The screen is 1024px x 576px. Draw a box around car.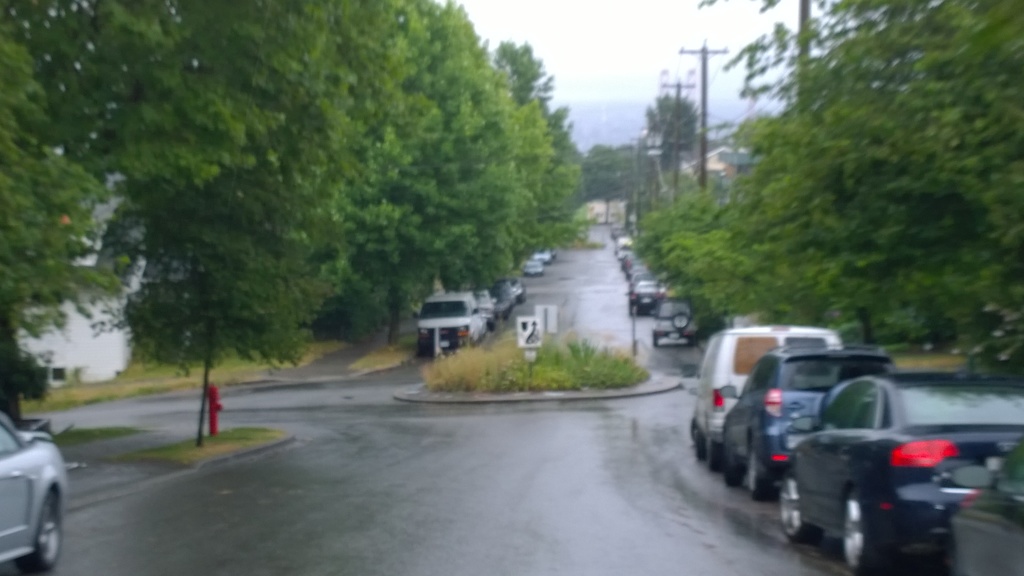
box(712, 335, 900, 507).
